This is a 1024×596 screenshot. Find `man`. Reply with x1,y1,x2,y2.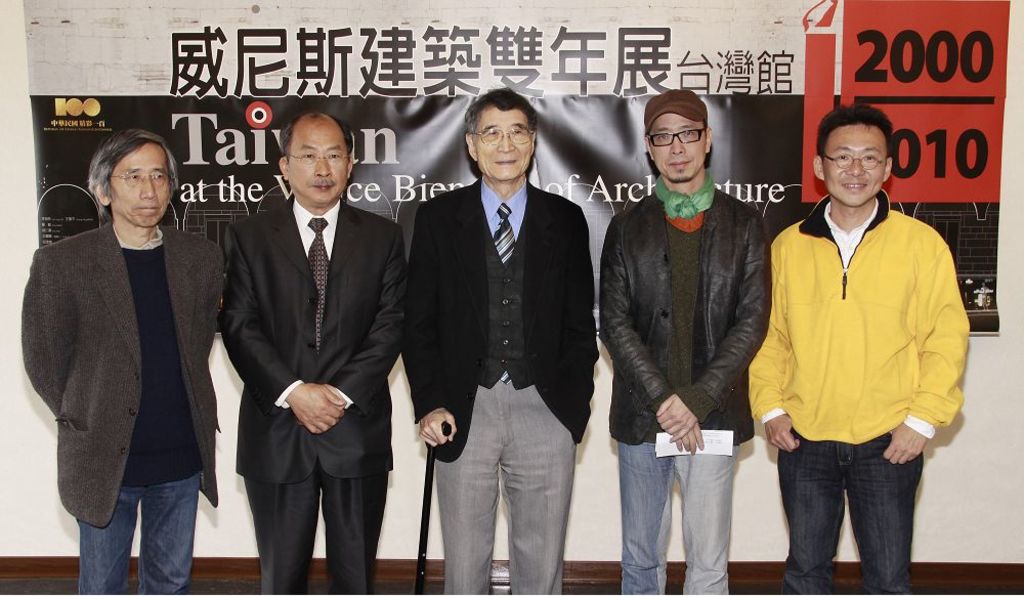
20,128,222,595.
